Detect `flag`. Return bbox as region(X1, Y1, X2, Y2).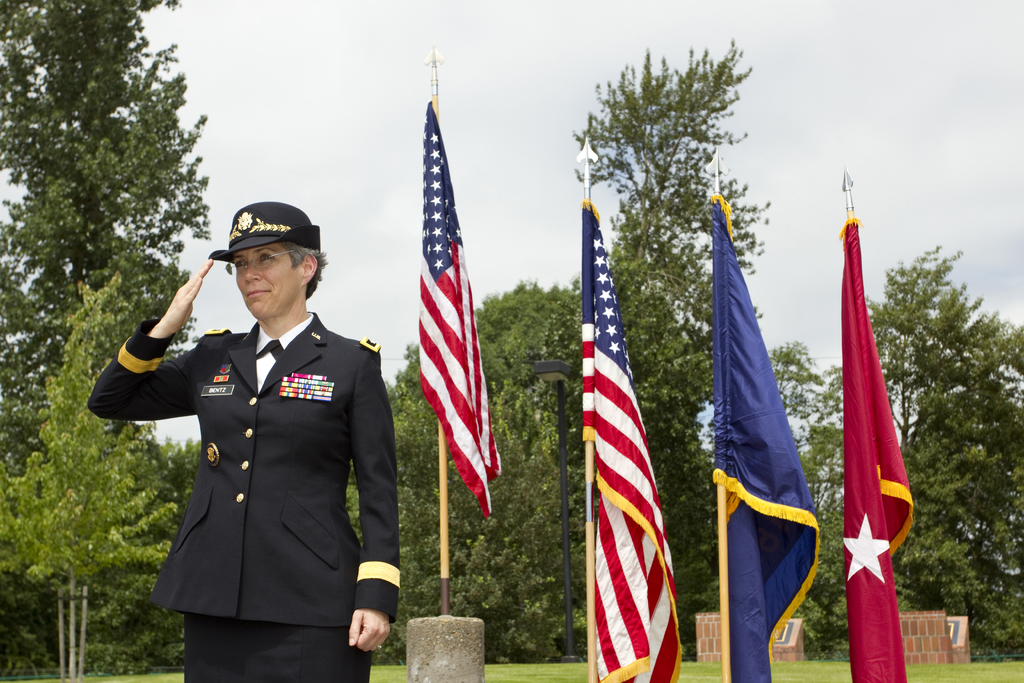
region(703, 195, 814, 682).
